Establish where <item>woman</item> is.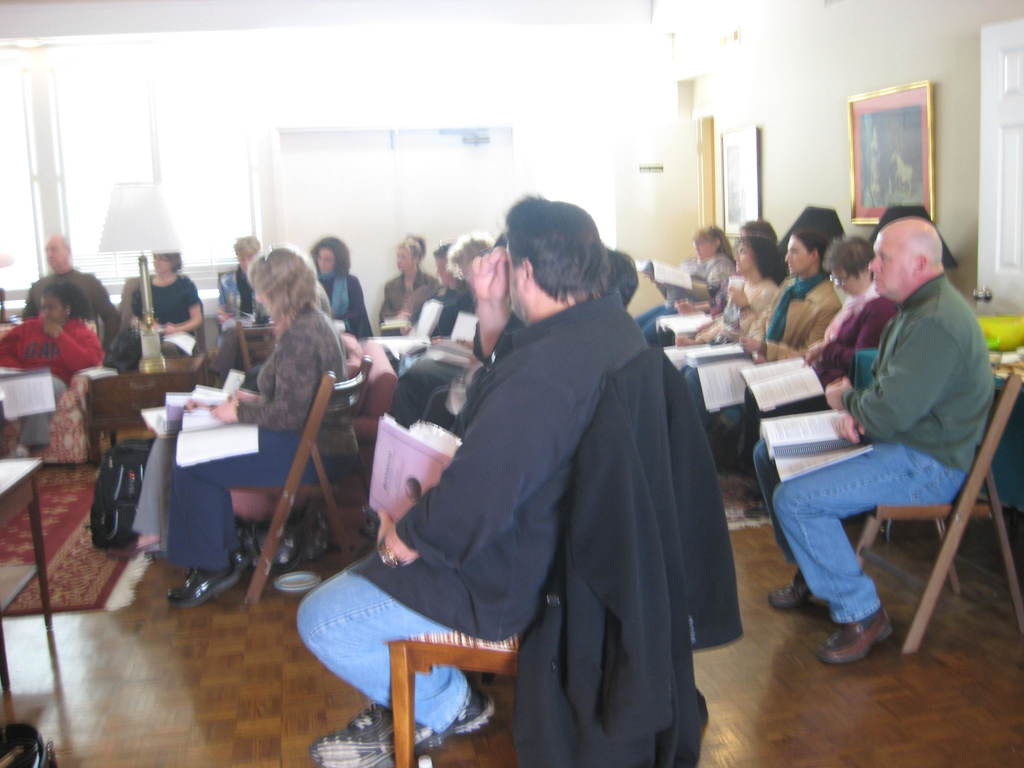
Established at locate(372, 230, 430, 333).
